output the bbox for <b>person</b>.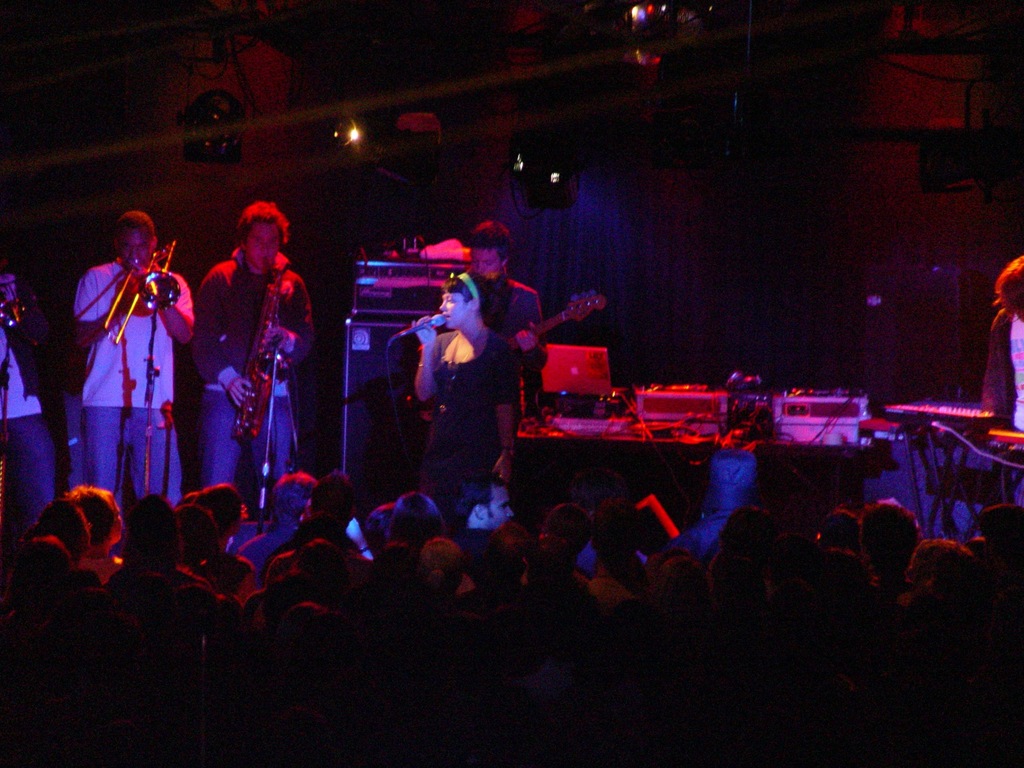
locate(575, 470, 625, 531).
